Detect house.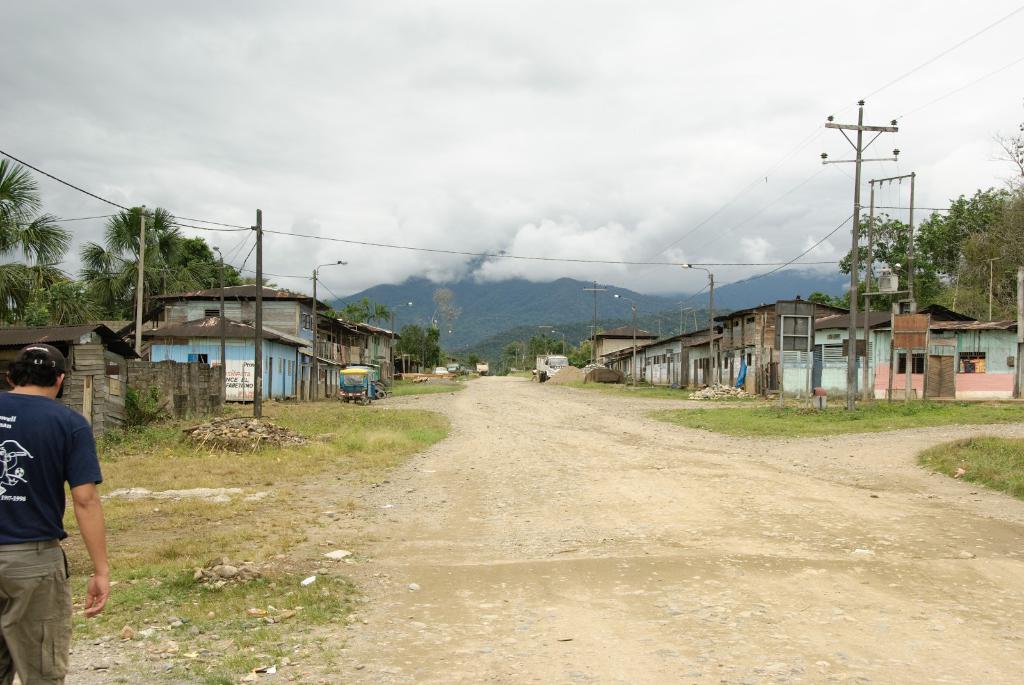
Detected at BBox(590, 322, 670, 381).
